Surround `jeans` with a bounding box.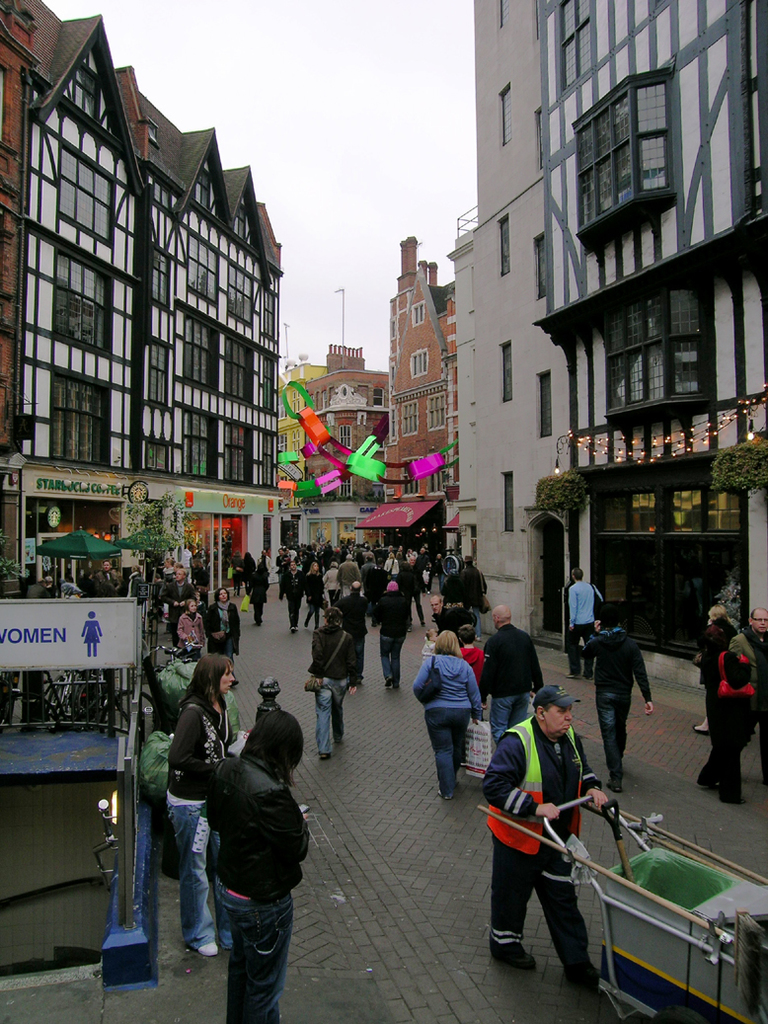
rect(250, 597, 267, 616).
